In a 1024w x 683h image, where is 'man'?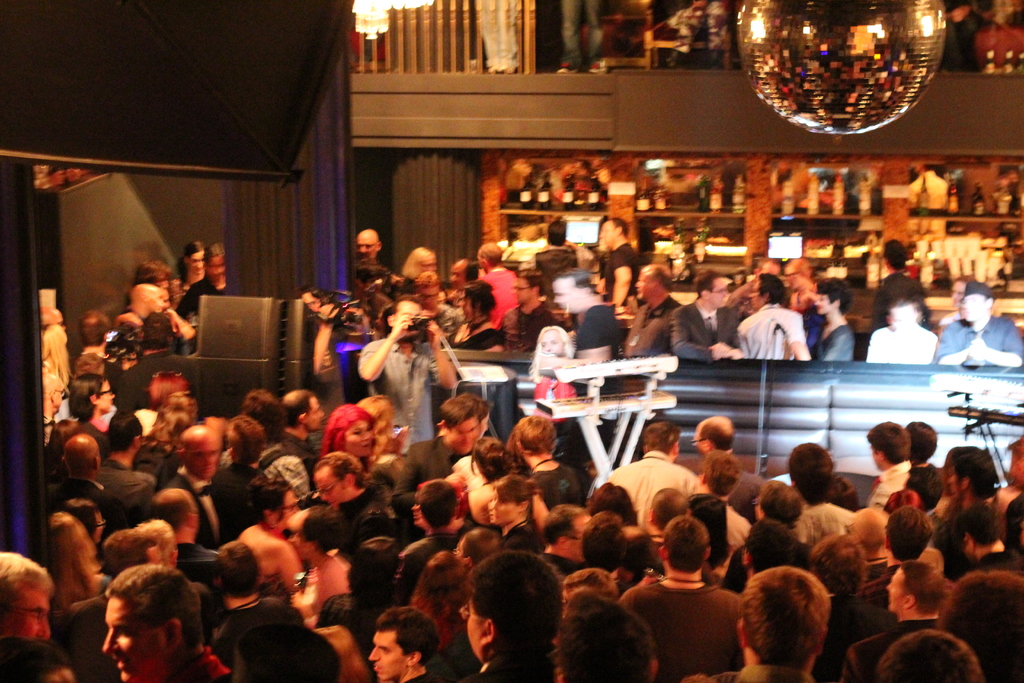
region(744, 285, 825, 375).
